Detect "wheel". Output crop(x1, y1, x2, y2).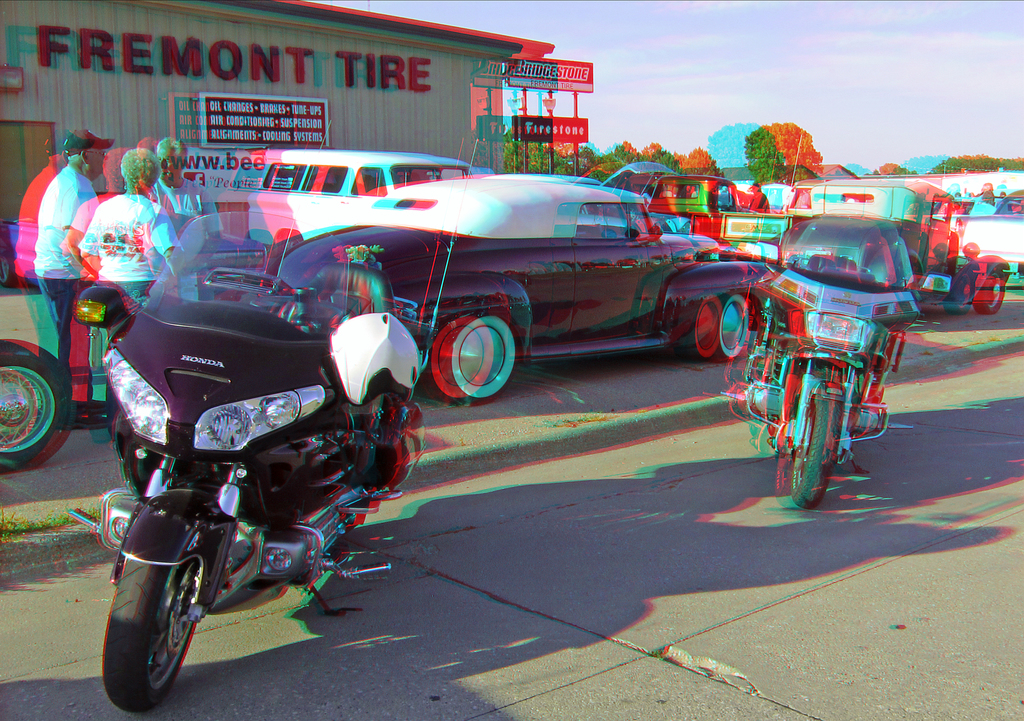
crop(106, 500, 216, 717).
